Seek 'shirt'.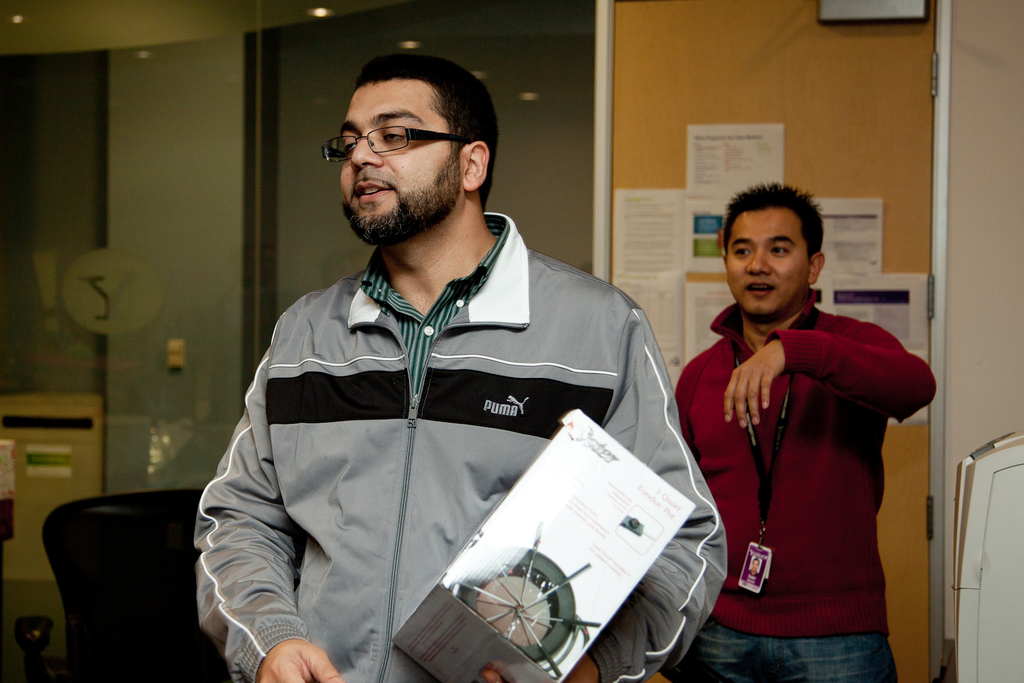
box(359, 217, 510, 395).
